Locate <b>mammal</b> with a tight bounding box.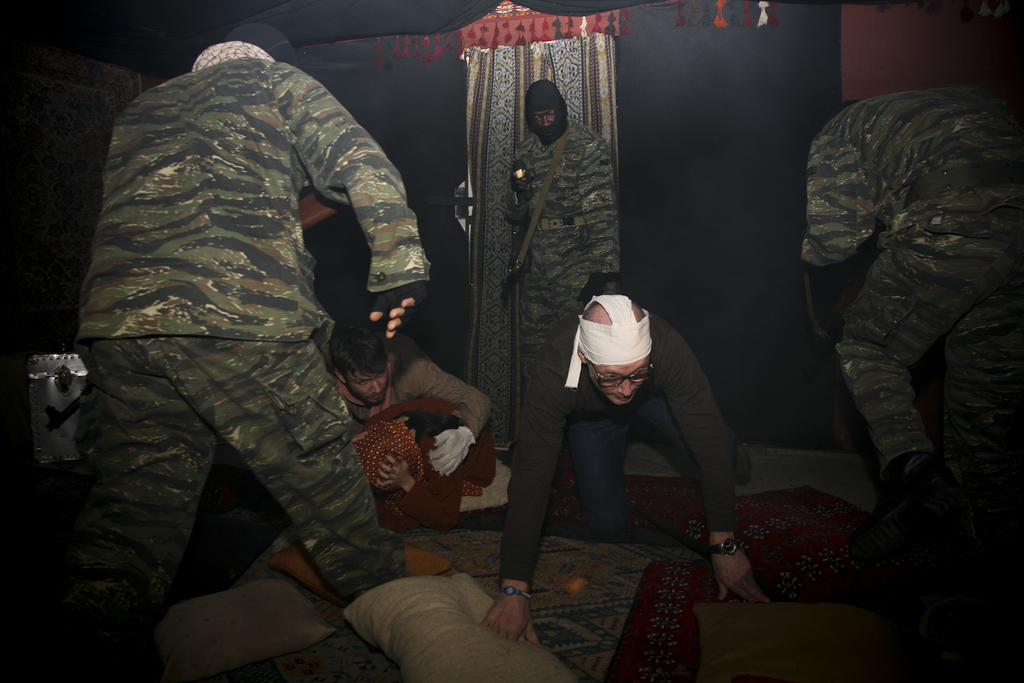
bbox=(86, 5, 482, 644).
